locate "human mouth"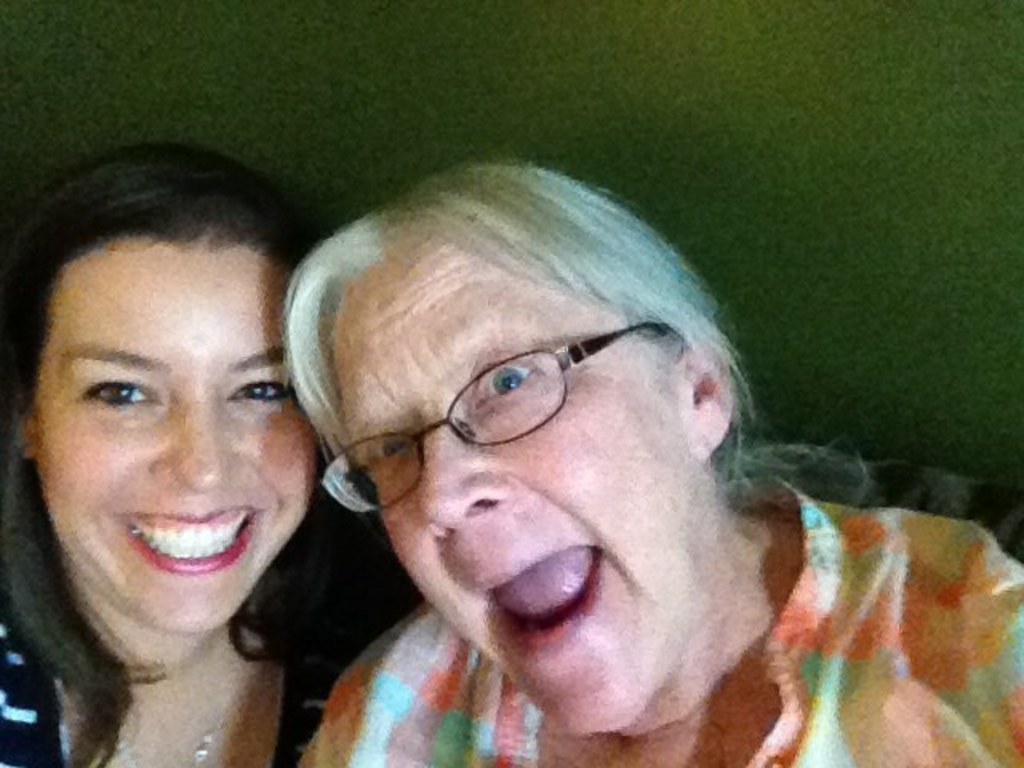
[114,506,261,574]
